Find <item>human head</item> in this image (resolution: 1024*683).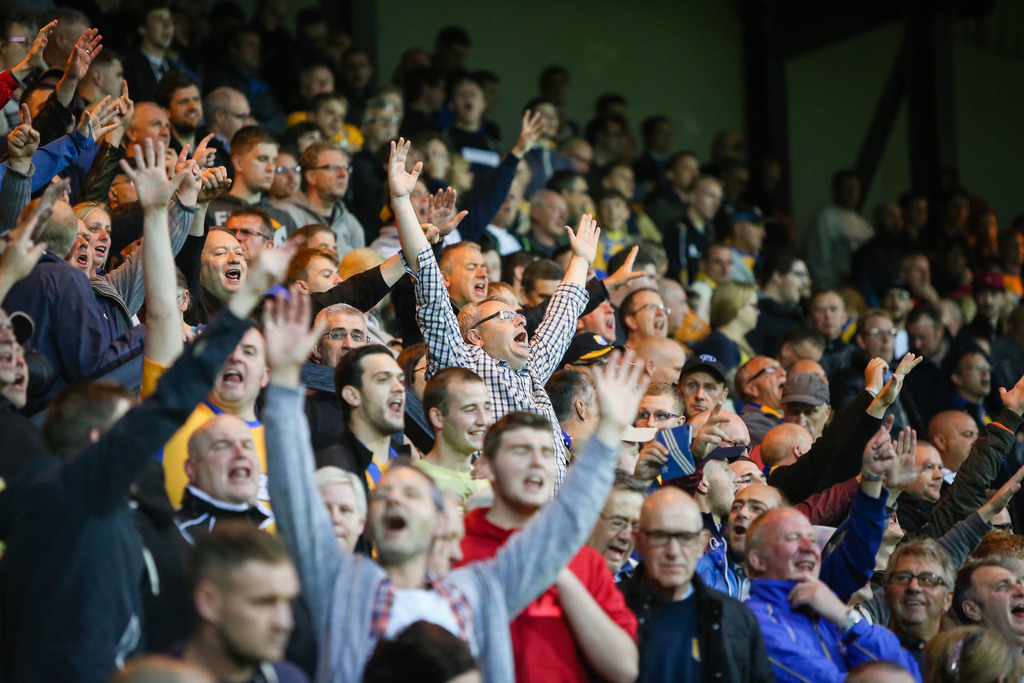
crop(458, 300, 536, 365).
